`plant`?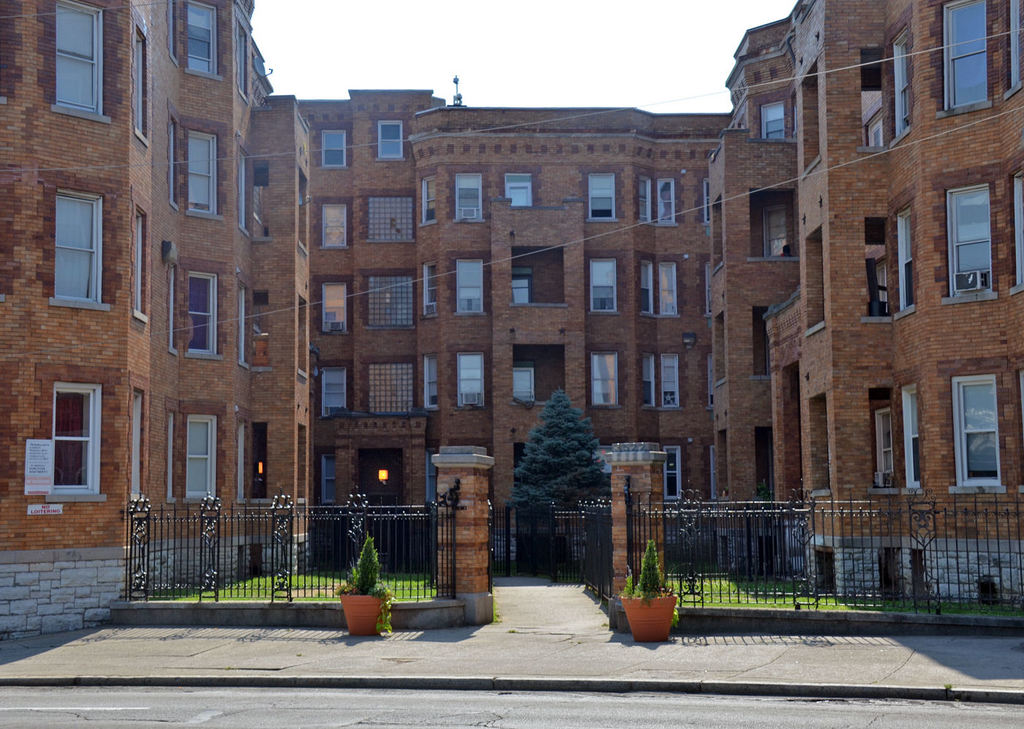
Rect(624, 536, 671, 604)
